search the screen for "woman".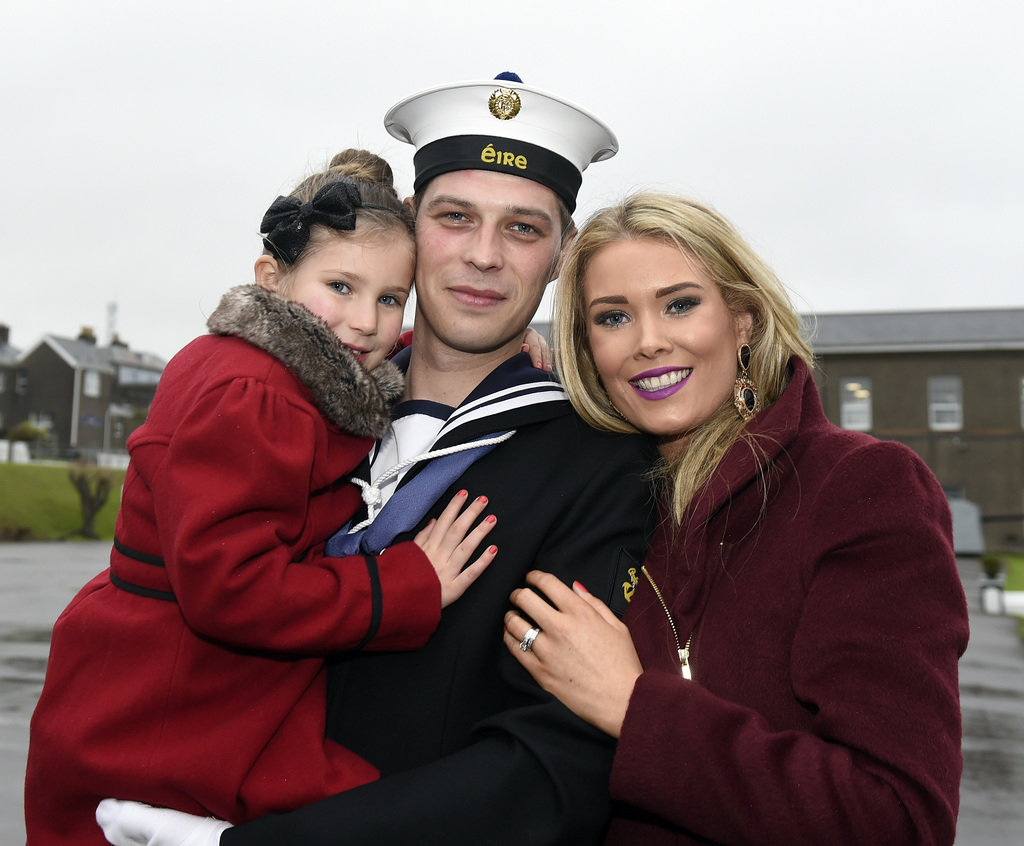
Found at 494, 179, 925, 840.
